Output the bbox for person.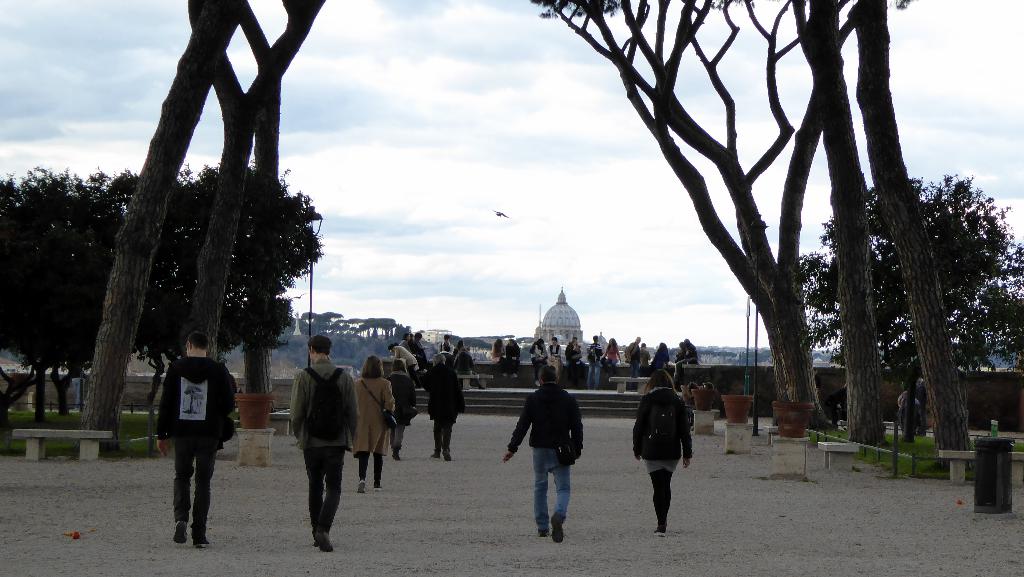
[525, 337, 546, 382].
